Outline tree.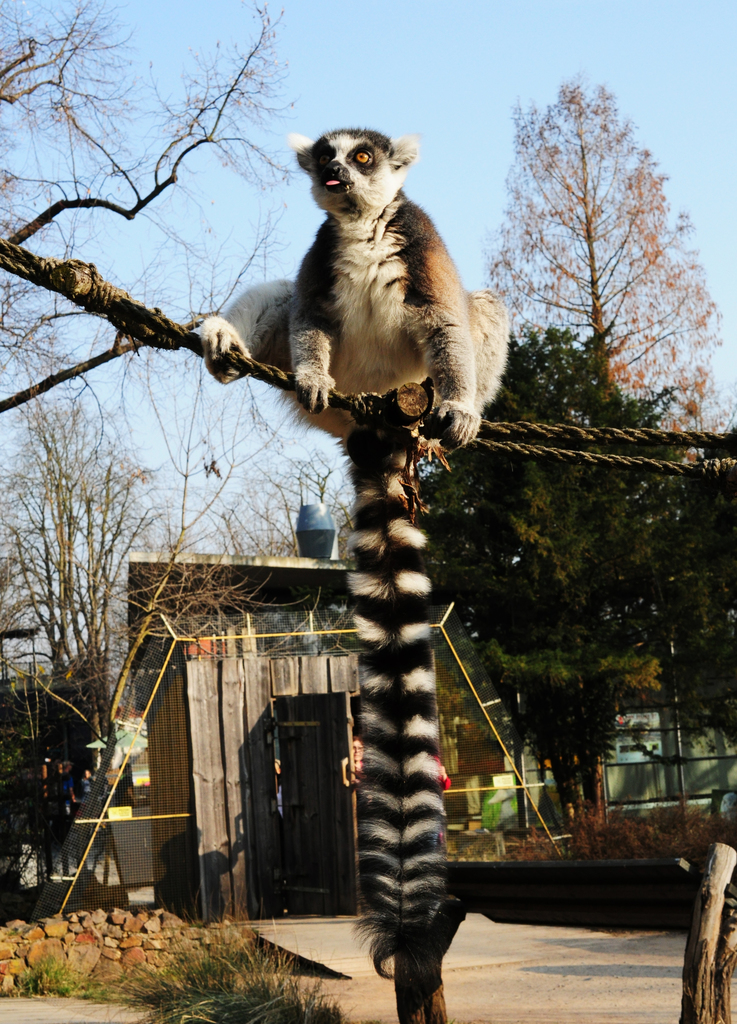
Outline: [63, 410, 186, 781].
